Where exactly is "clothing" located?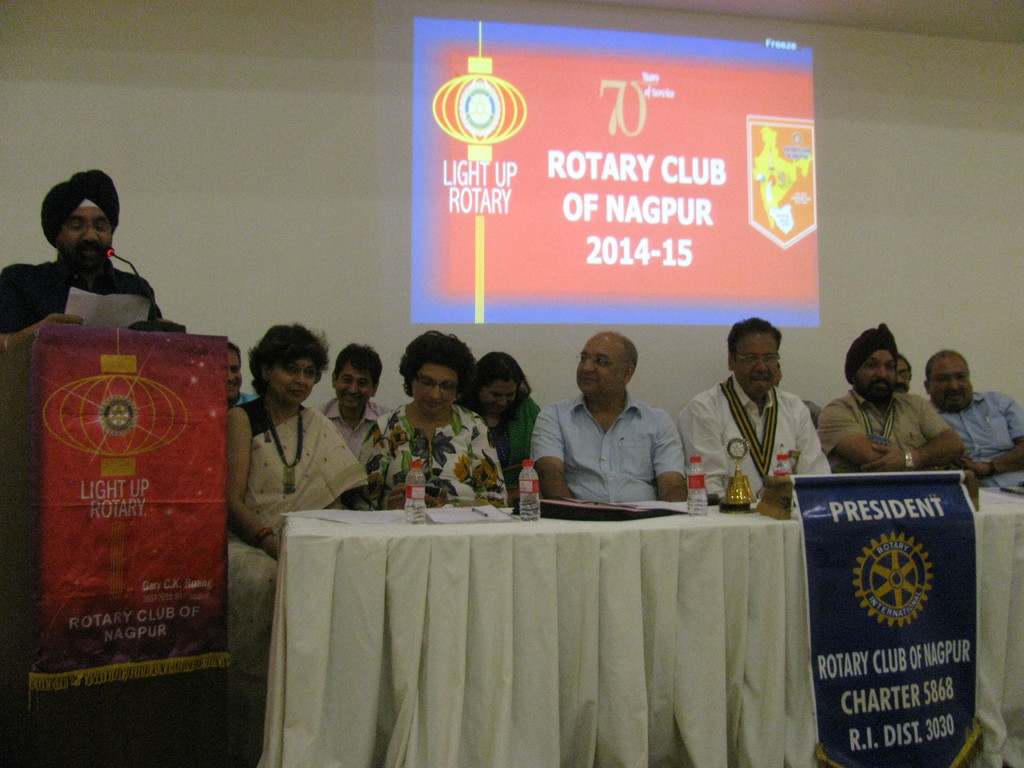
Its bounding box is bbox=[689, 343, 831, 522].
